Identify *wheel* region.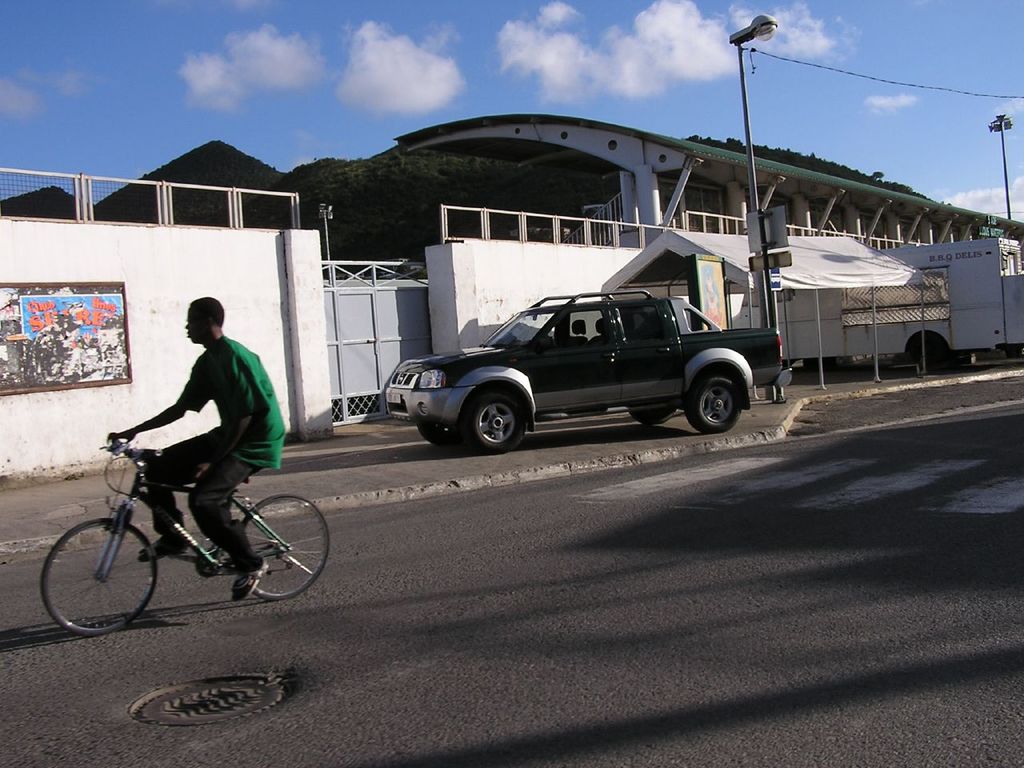
Region: 242 496 330 598.
